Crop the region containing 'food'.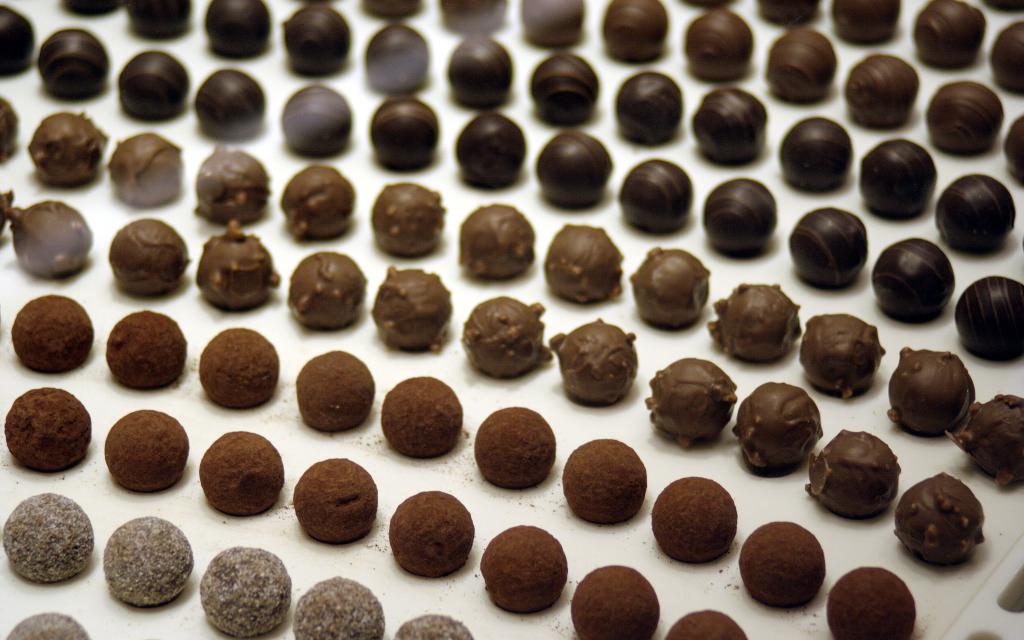
Crop region: 561 436 648 529.
